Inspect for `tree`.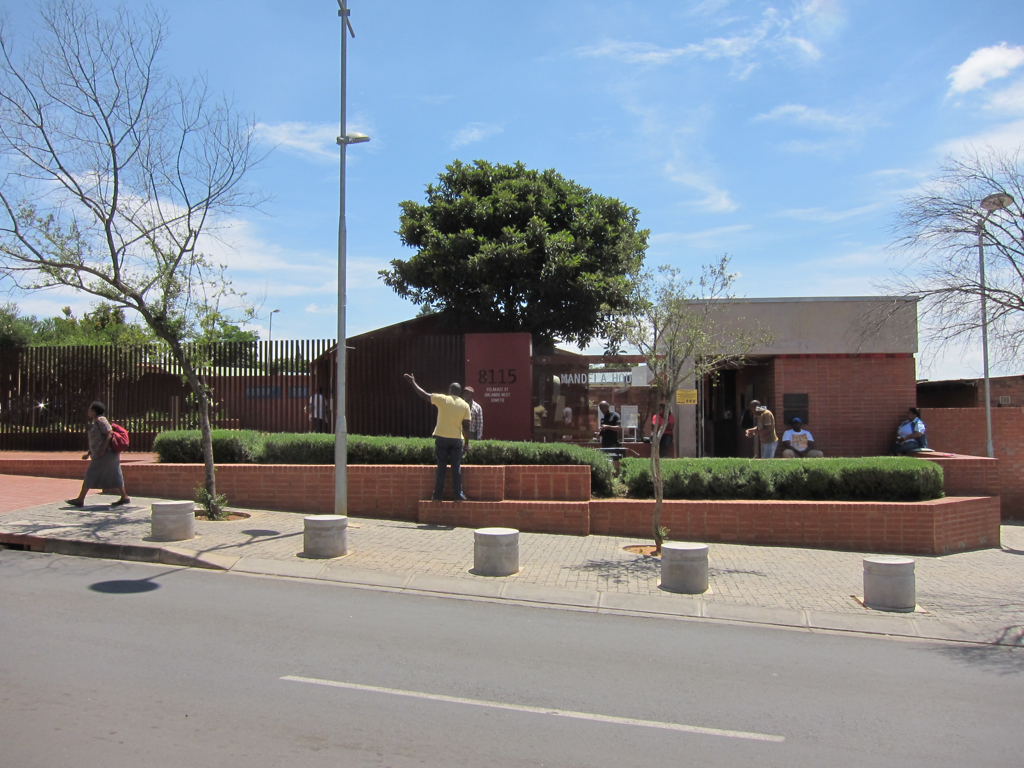
Inspection: detection(872, 143, 1023, 384).
